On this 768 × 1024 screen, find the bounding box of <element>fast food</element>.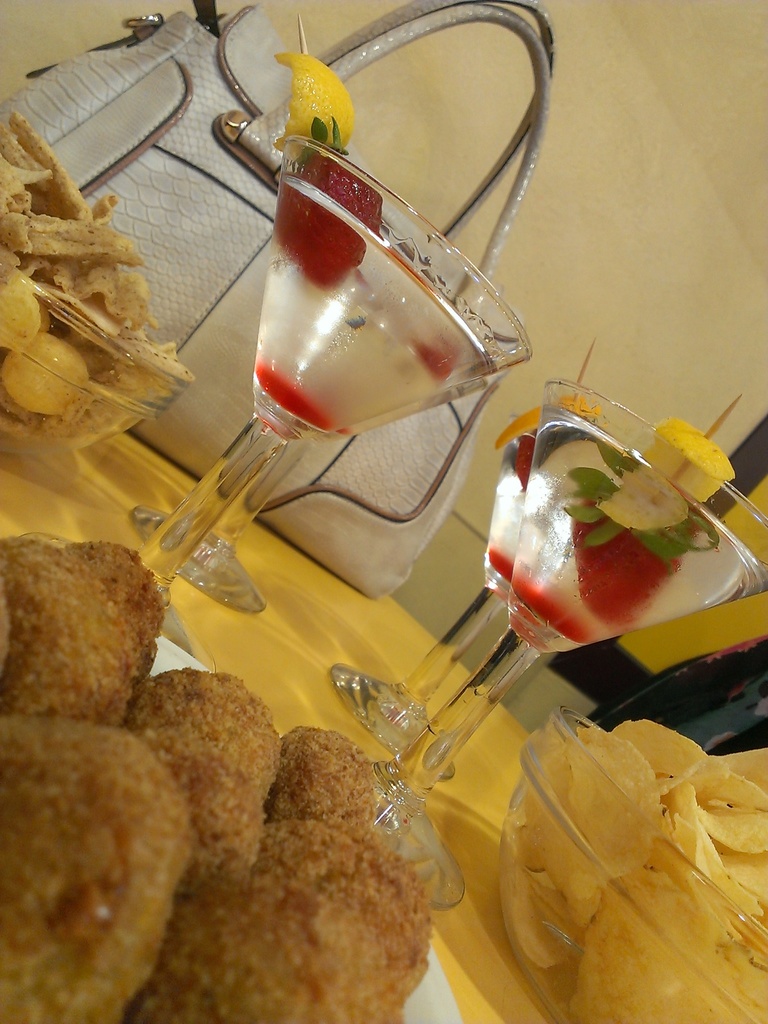
Bounding box: <region>22, 214, 141, 266</region>.
